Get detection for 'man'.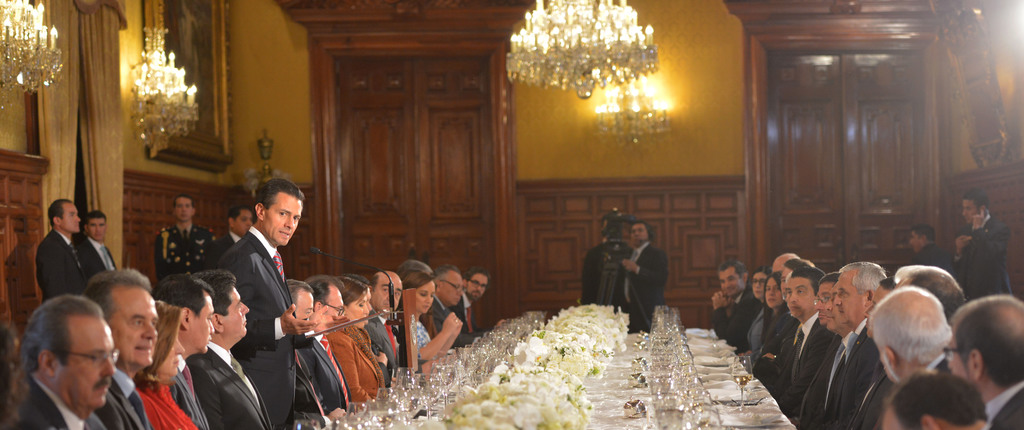
Detection: 952 193 1005 298.
